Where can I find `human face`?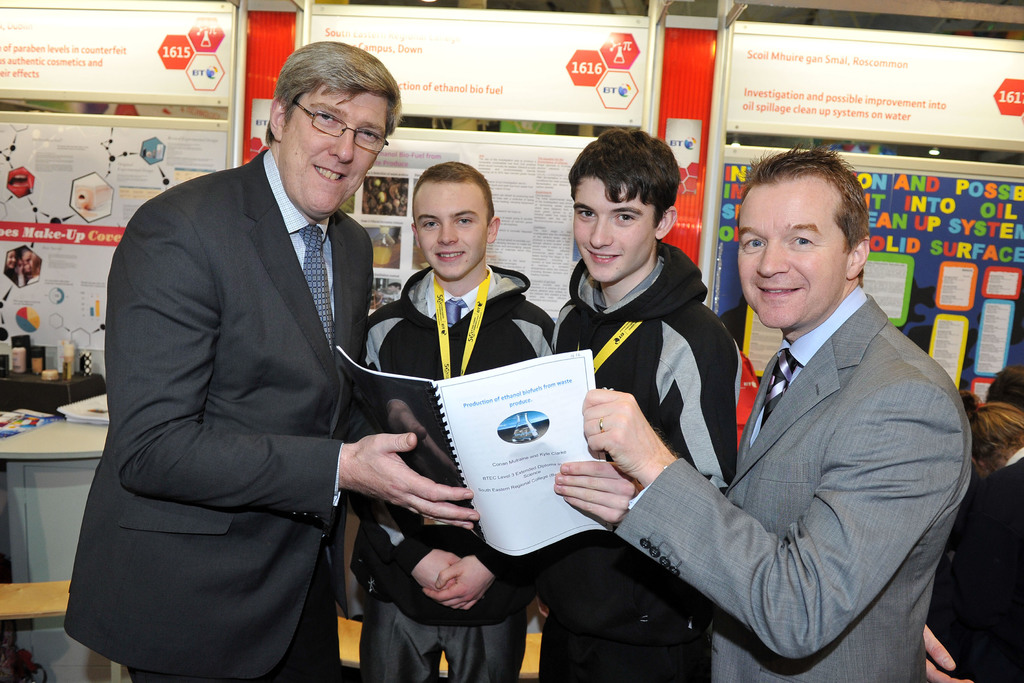
You can find it at crop(737, 177, 851, 331).
